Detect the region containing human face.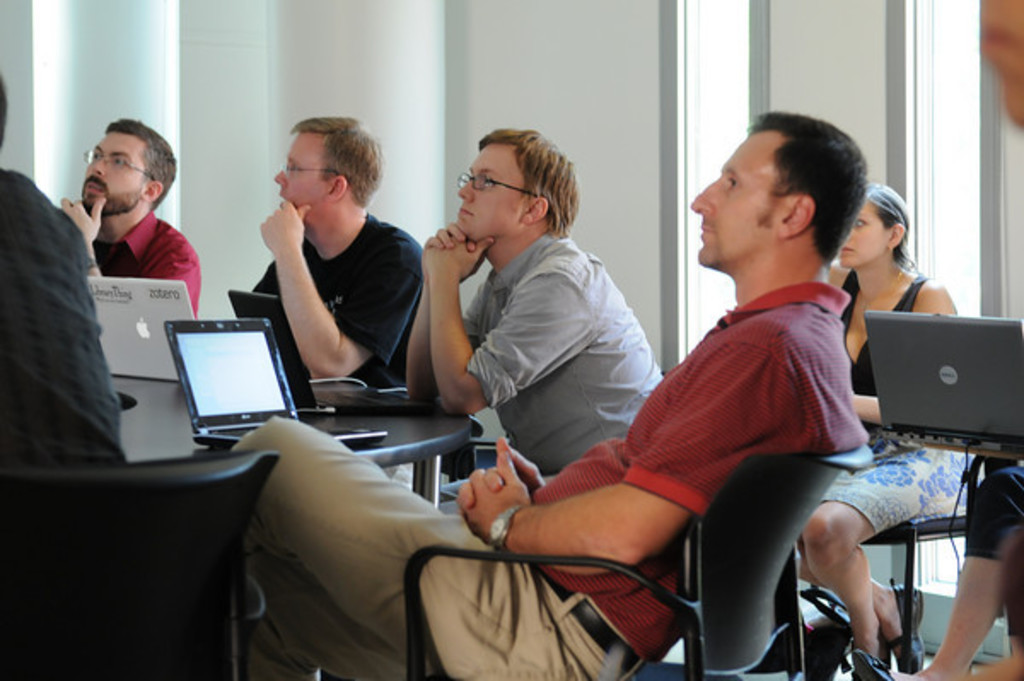
left=835, top=198, right=889, bottom=270.
